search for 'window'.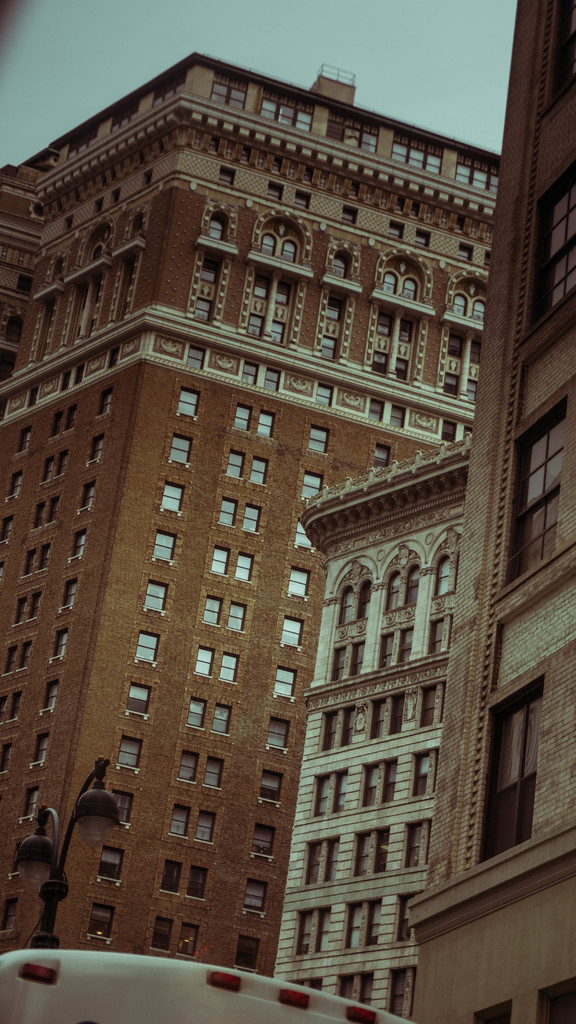
Found at x1=175 y1=392 x2=196 y2=419.
